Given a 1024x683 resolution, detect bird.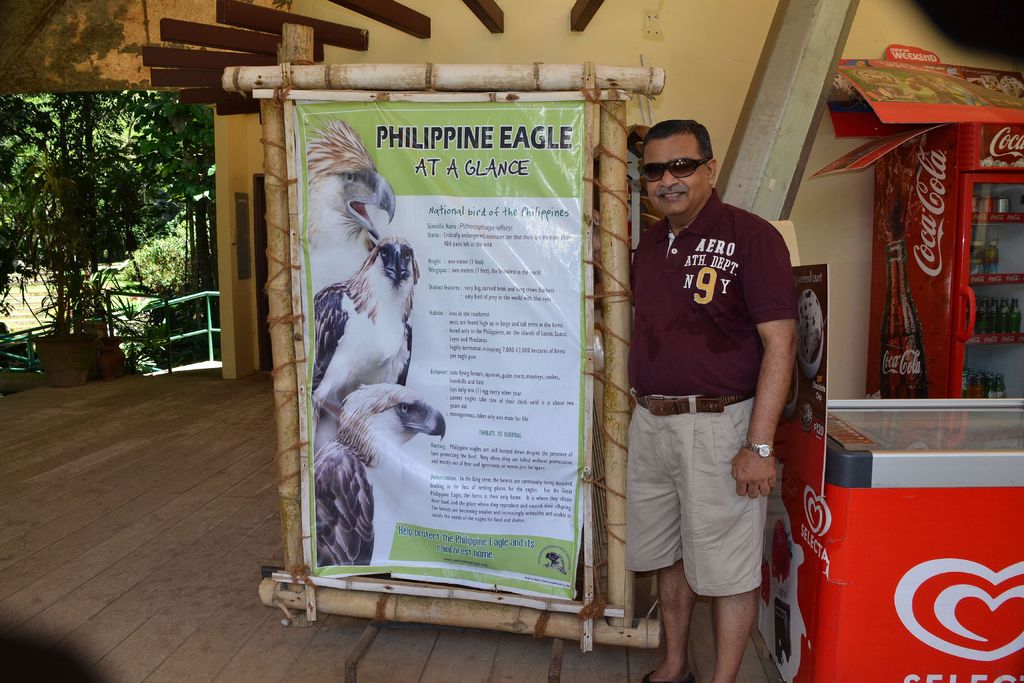
<region>308, 373, 454, 569</region>.
